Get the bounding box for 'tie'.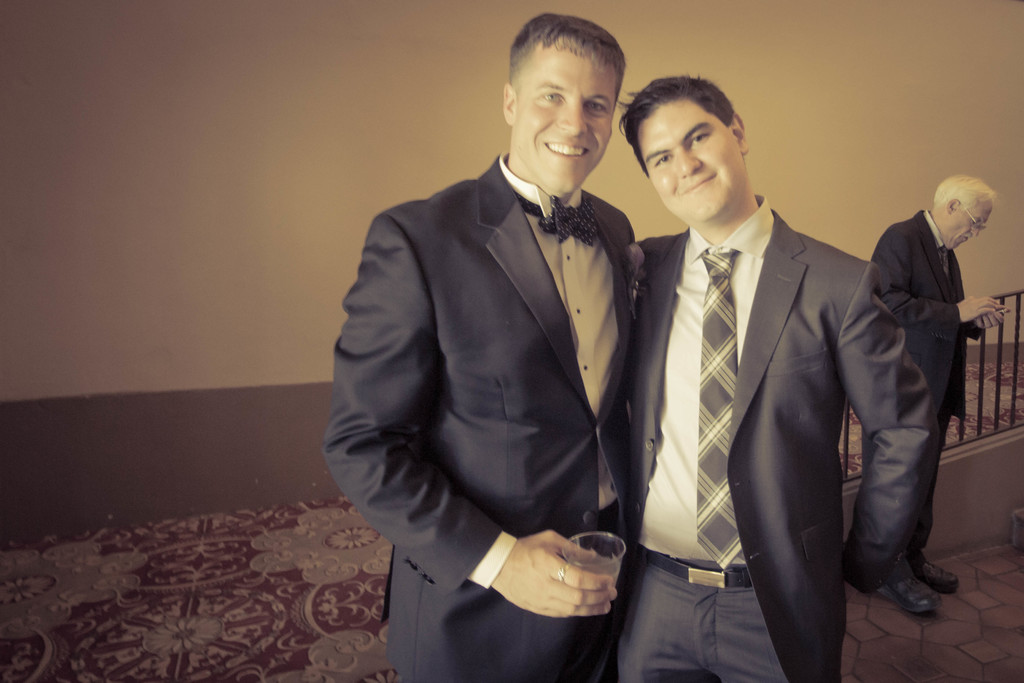
crop(694, 248, 742, 570).
